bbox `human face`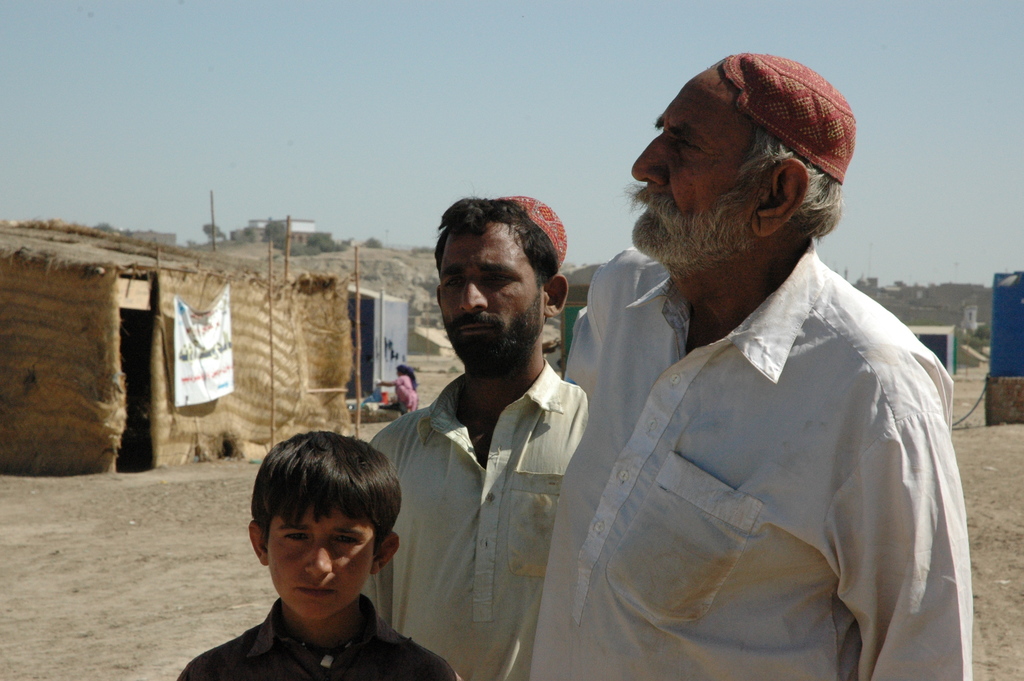
box=[265, 512, 378, 623]
